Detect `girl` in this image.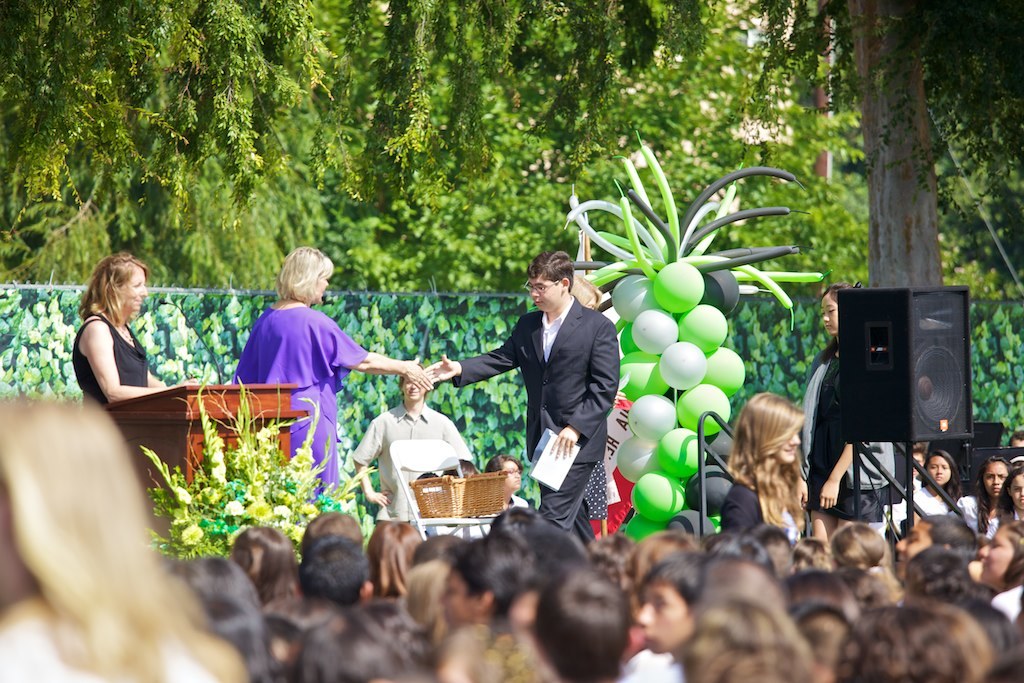
Detection: region(720, 390, 809, 540).
